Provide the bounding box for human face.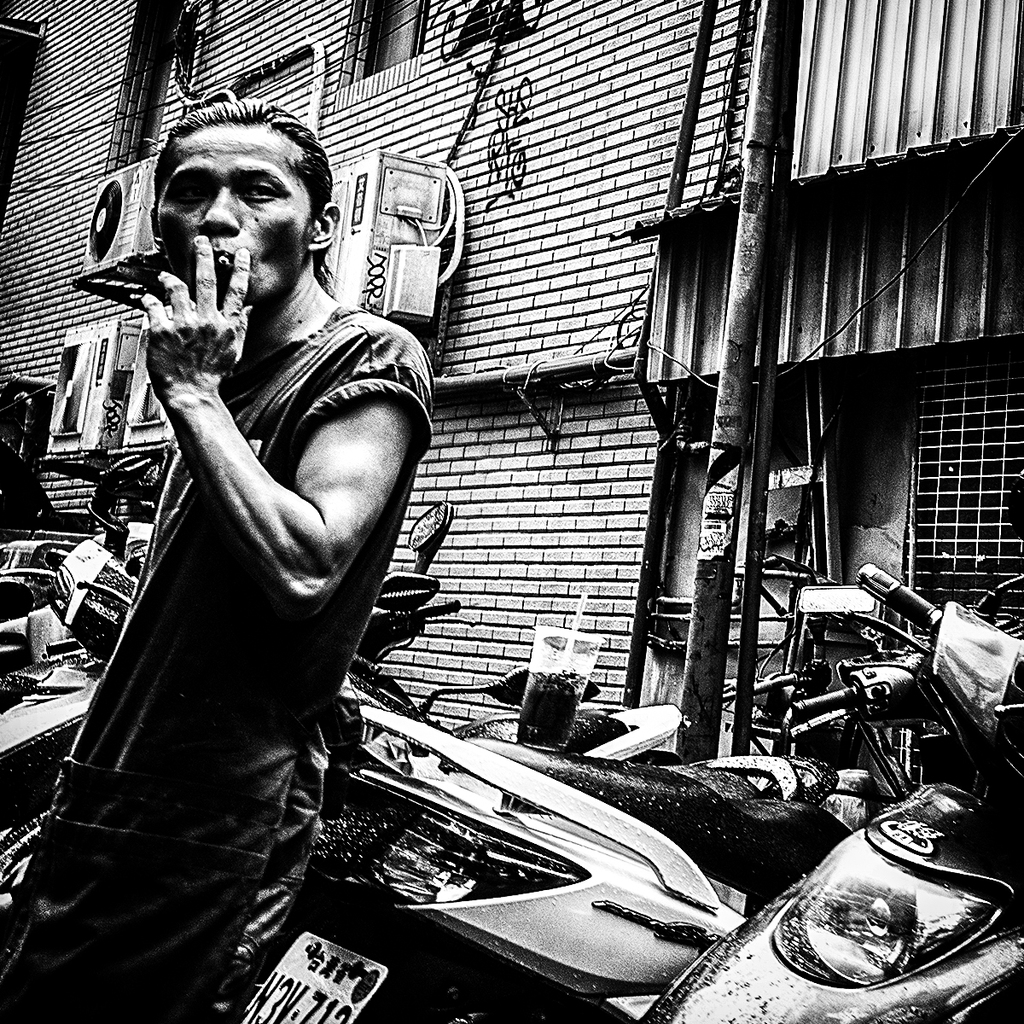
region(155, 132, 312, 328).
